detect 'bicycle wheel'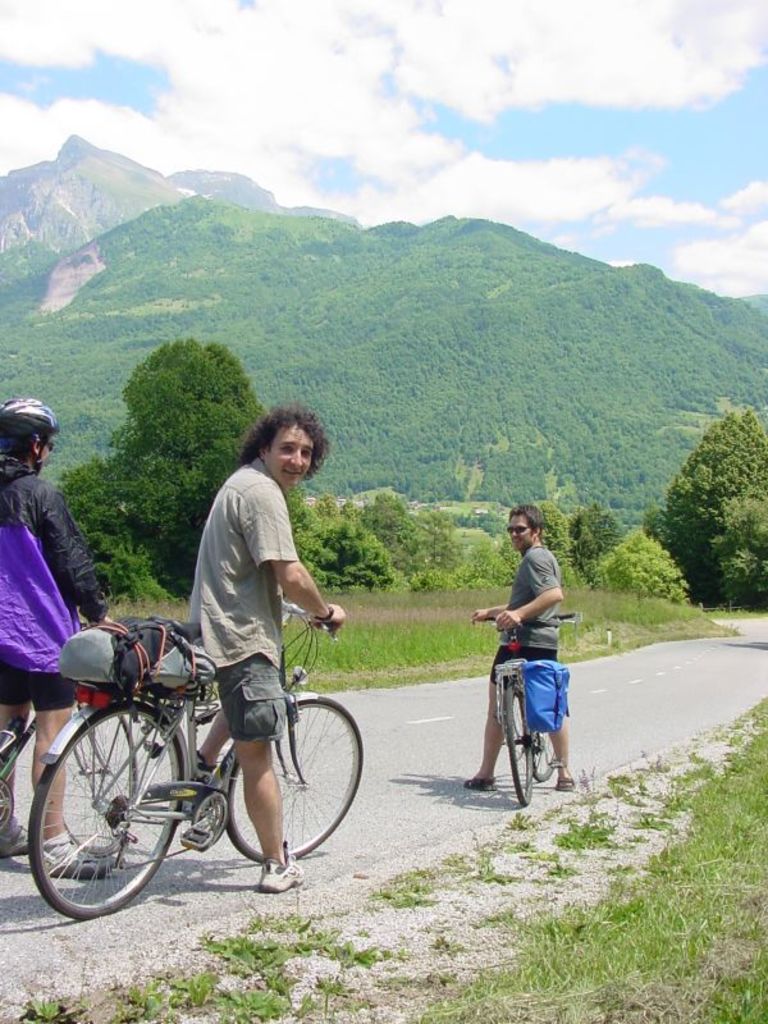
<bbox>530, 728, 556, 781</bbox>
